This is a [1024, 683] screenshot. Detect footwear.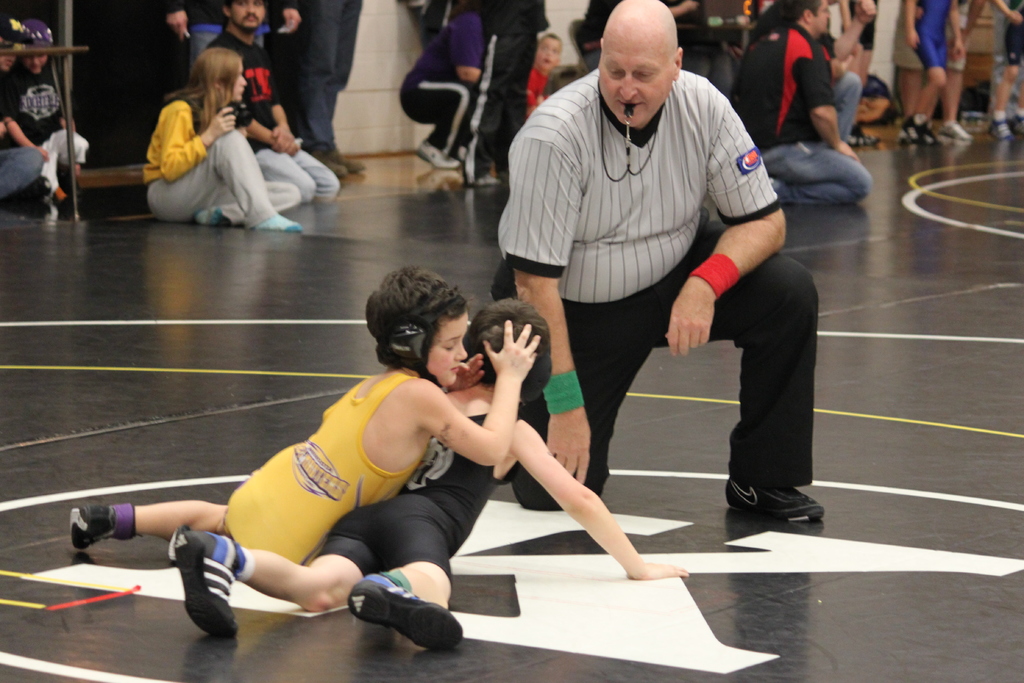
(346,579,445,657).
